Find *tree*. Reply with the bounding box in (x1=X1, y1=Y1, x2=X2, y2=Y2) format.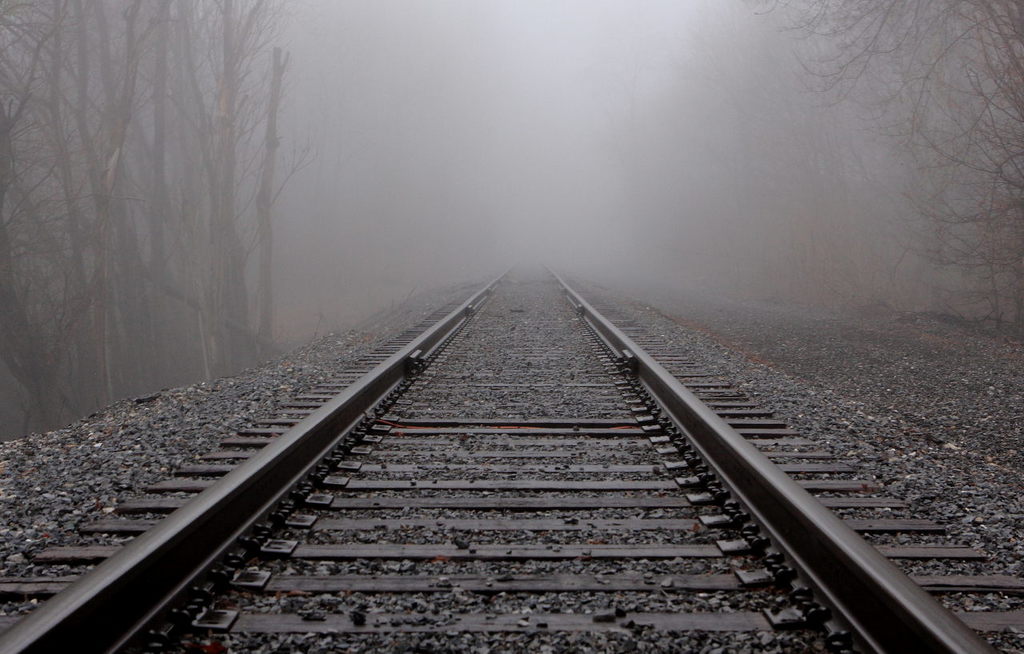
(x1=744, y1=0, x2=1023, y2=348).
